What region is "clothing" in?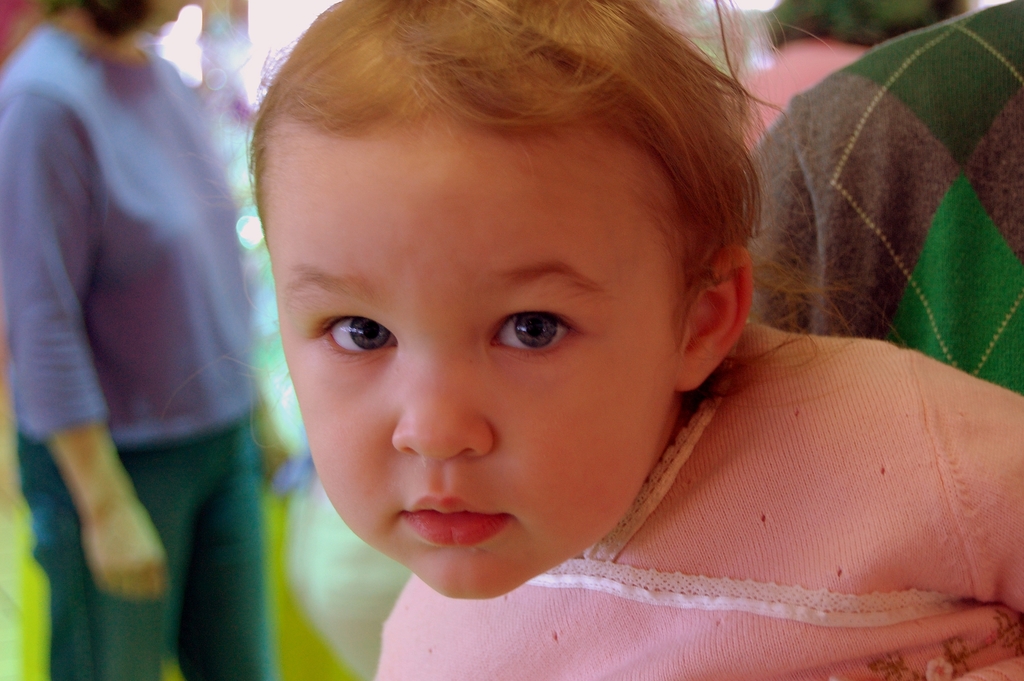
rect(744, 0, 1023, 396).
